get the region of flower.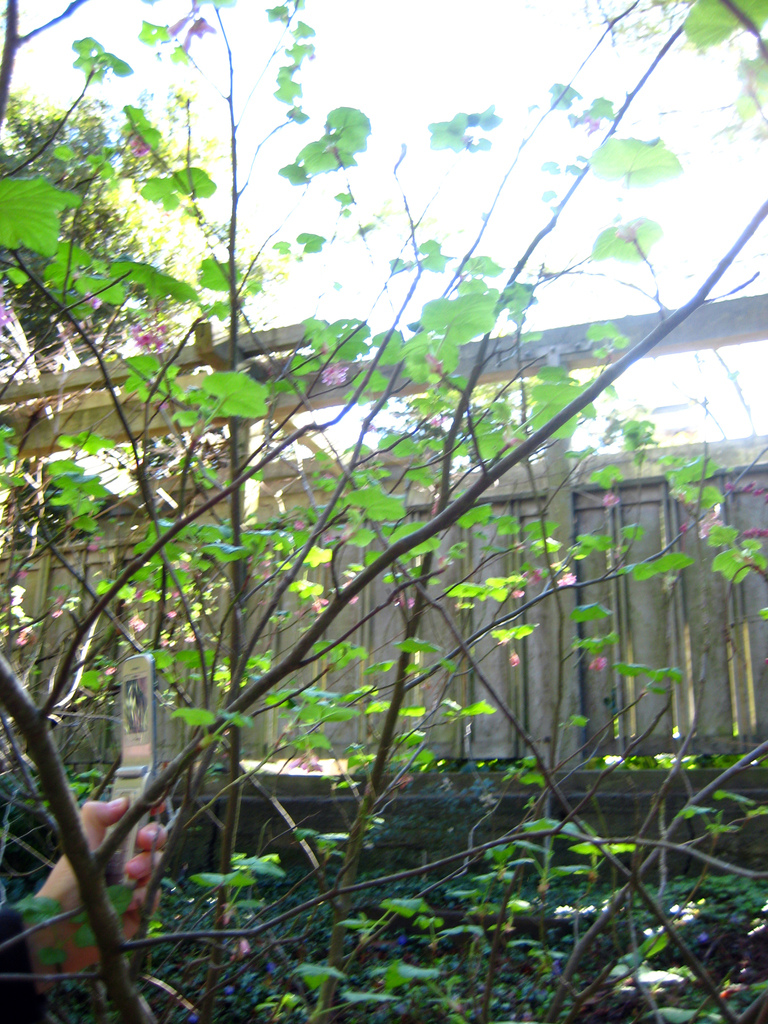
<bbox>692, 515, 723, 541</bbox>.
